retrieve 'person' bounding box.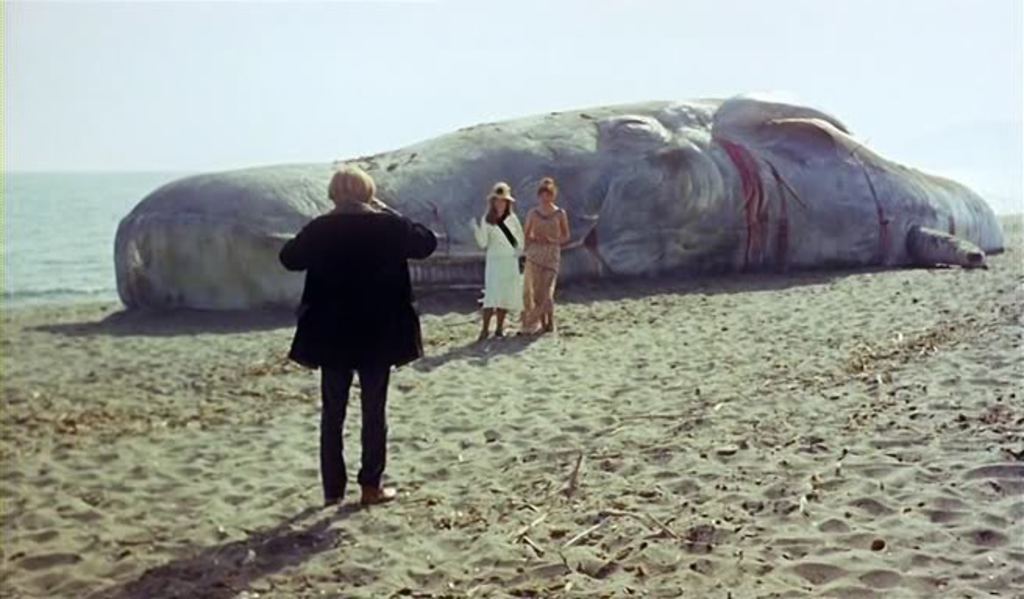
Bounding box: select_region(281, 173, 440, 504).
